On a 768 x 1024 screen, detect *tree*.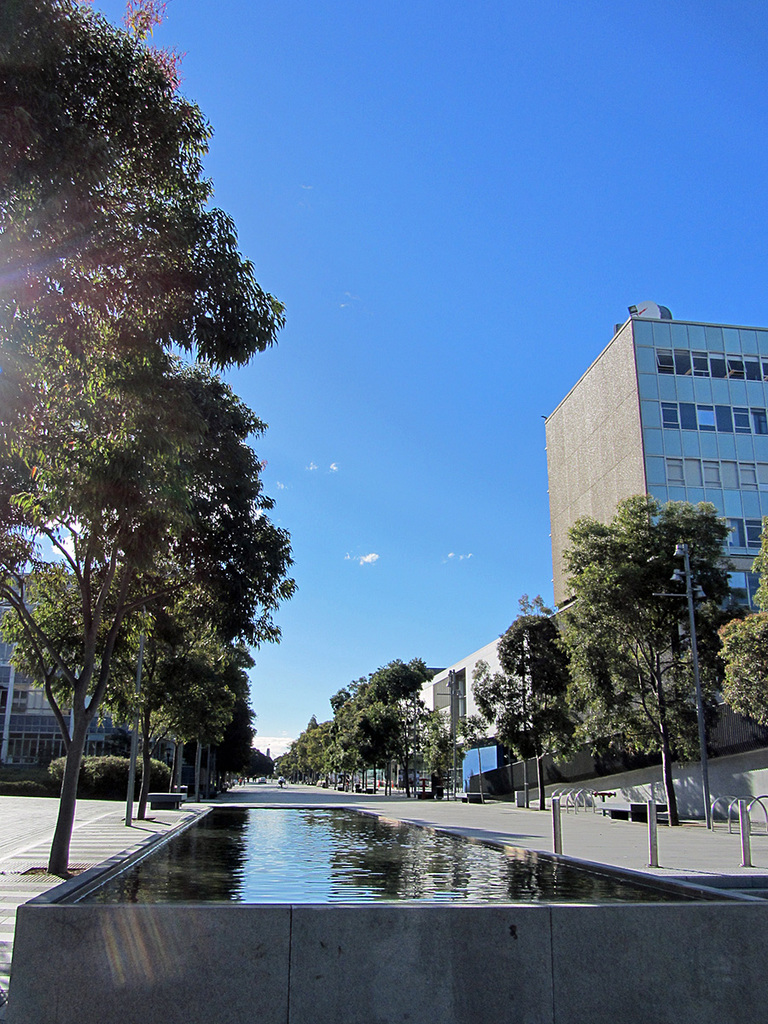
[left=750, top=518, right=767, bottom=615].
